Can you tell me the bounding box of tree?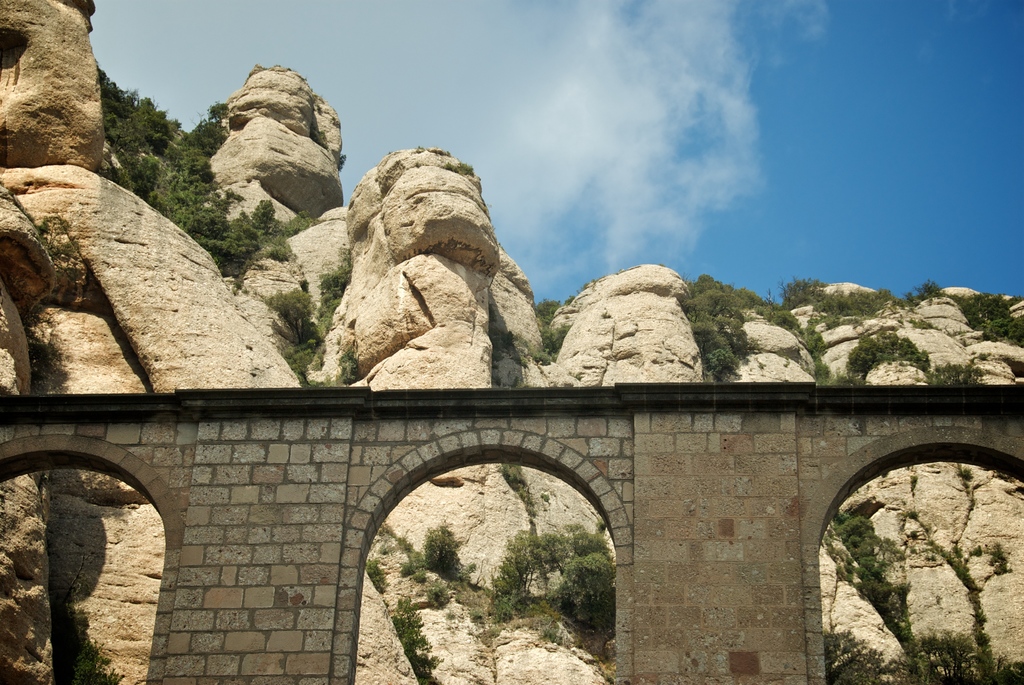
BBox(535, 327, 564, 356).
